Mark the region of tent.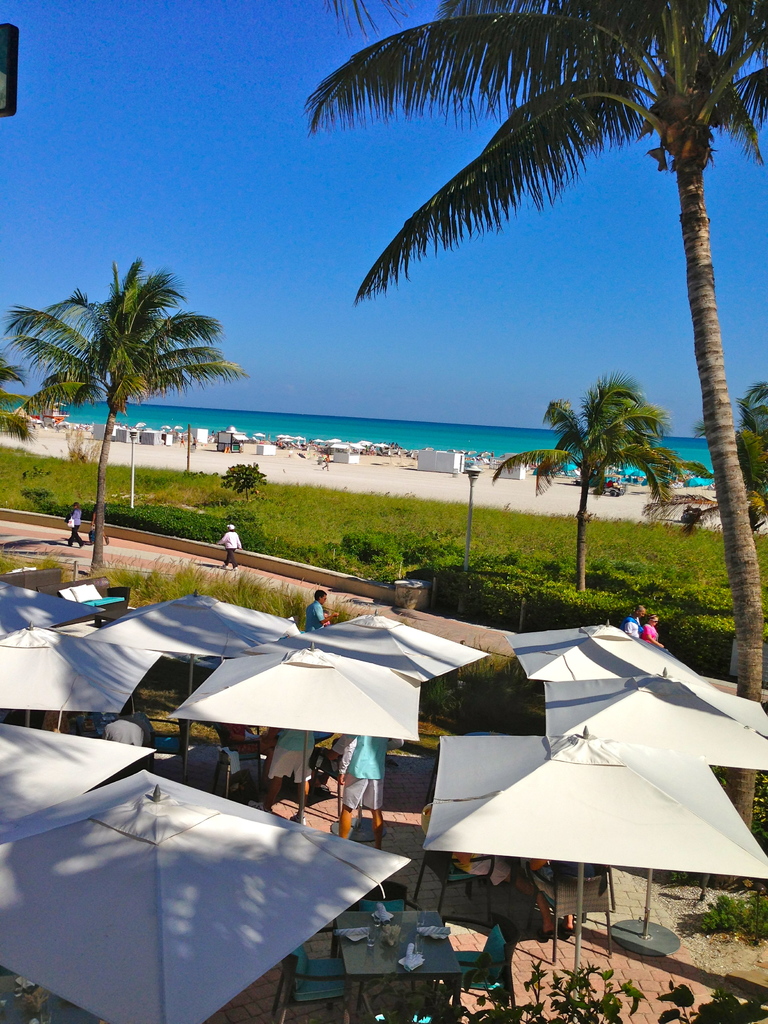
Region: pyautogui.locateOnScreen(0, 773, 402, 1023).
